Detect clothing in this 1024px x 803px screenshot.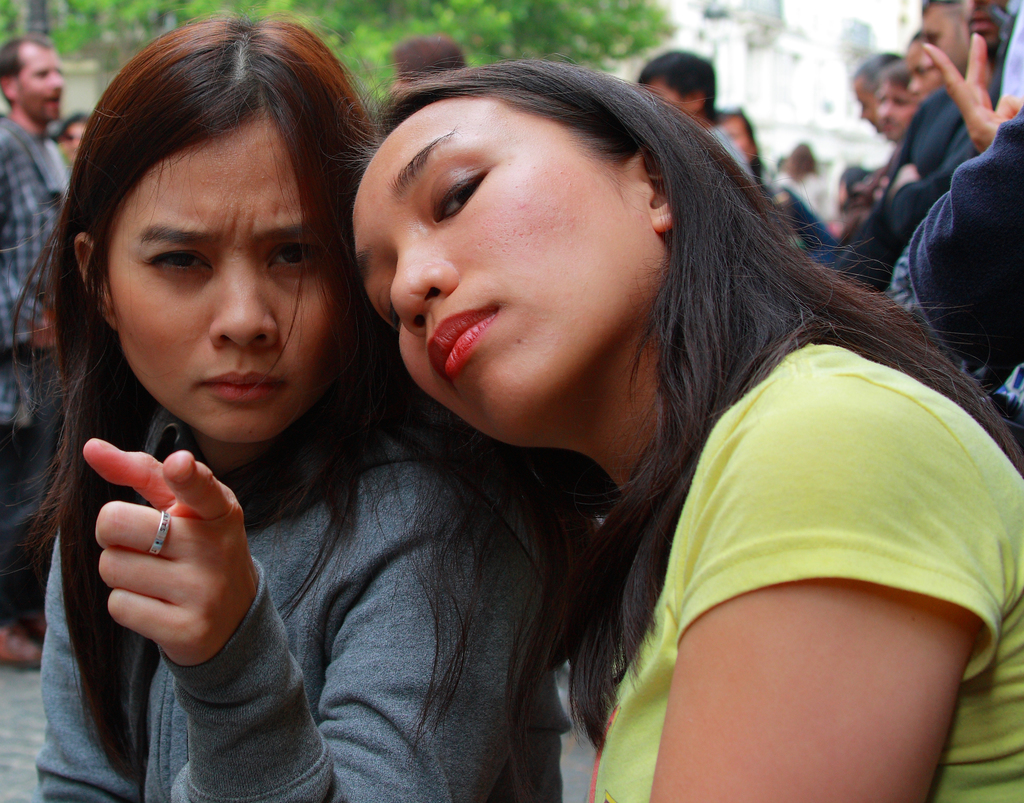
Detection: left=1, top=103, right=67, bottom=624.
